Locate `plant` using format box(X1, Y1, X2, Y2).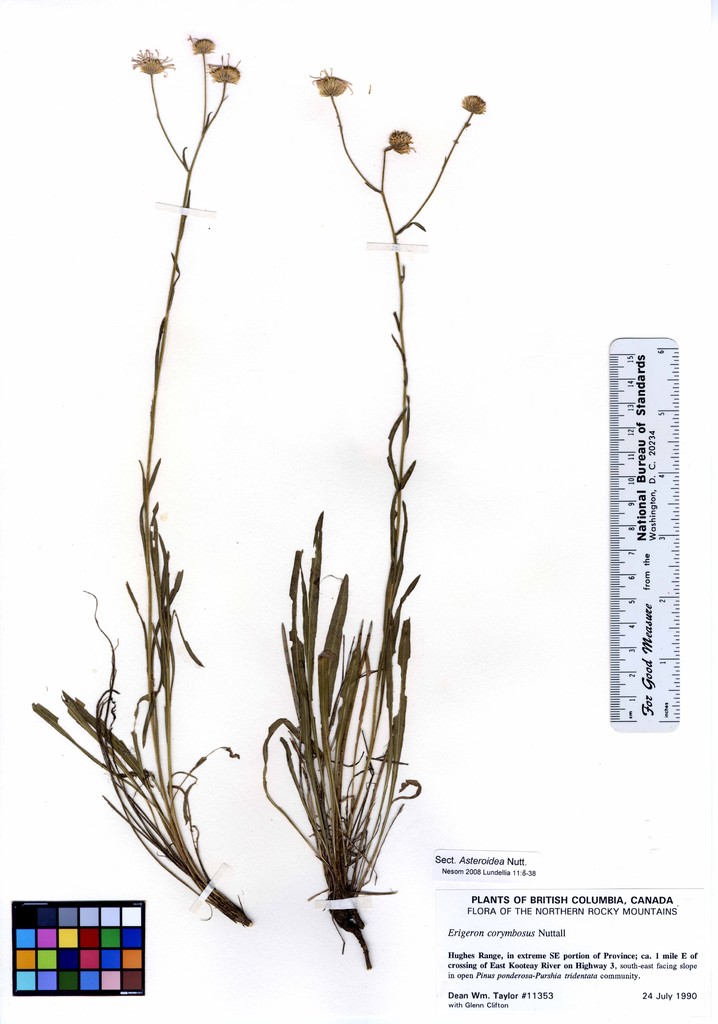
box(245, 550, 425, 958).
